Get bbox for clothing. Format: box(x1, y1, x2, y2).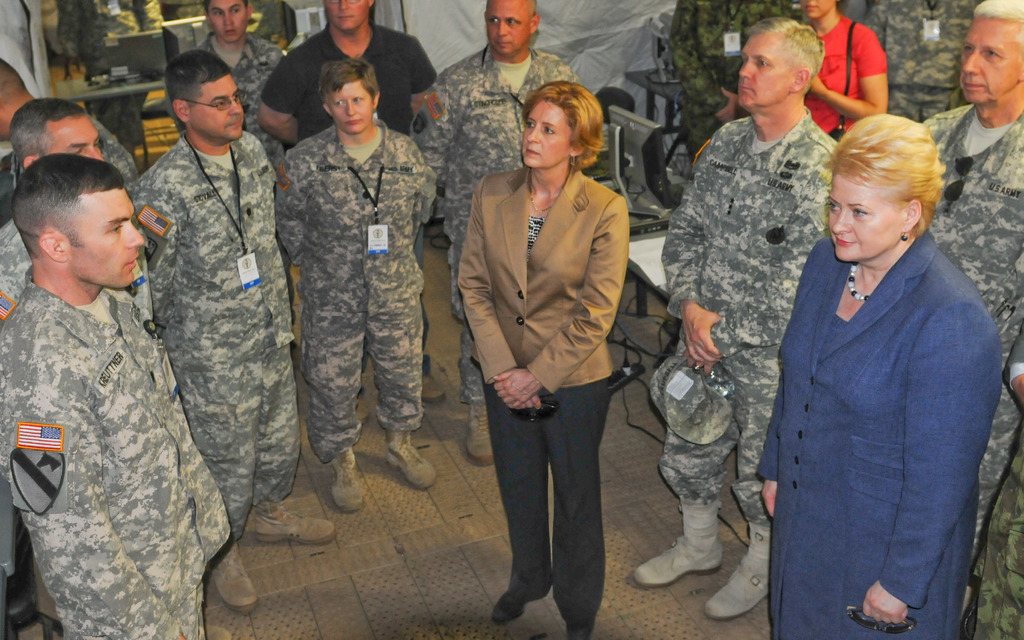
box(280, 114, 425, 317).
